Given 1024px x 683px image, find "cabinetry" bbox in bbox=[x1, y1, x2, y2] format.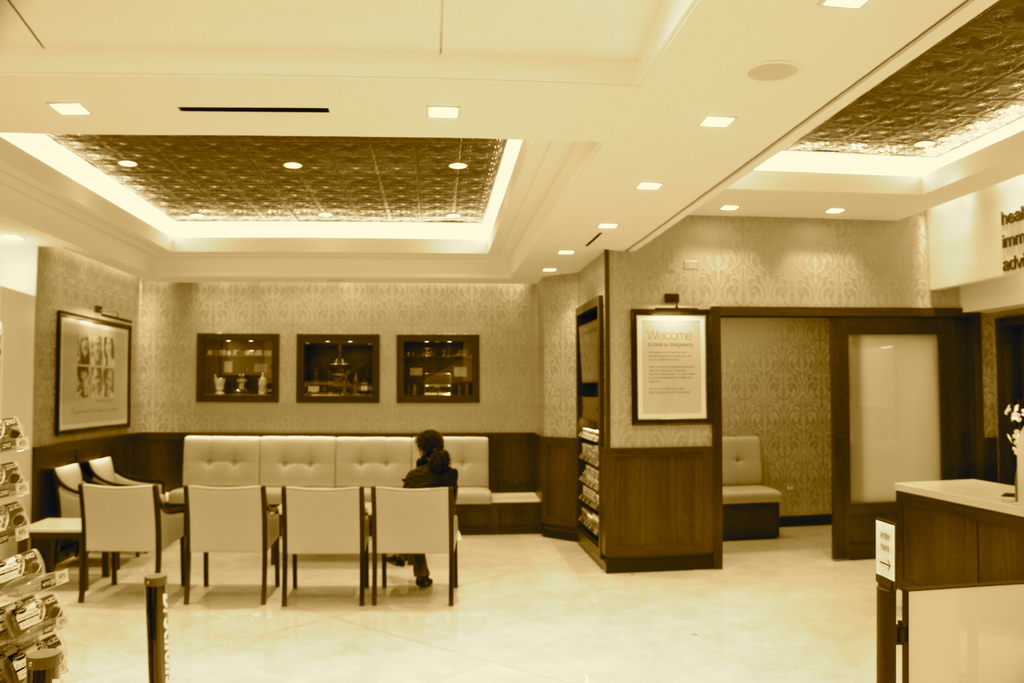
bbox=[848, 469, 1012, 682].
